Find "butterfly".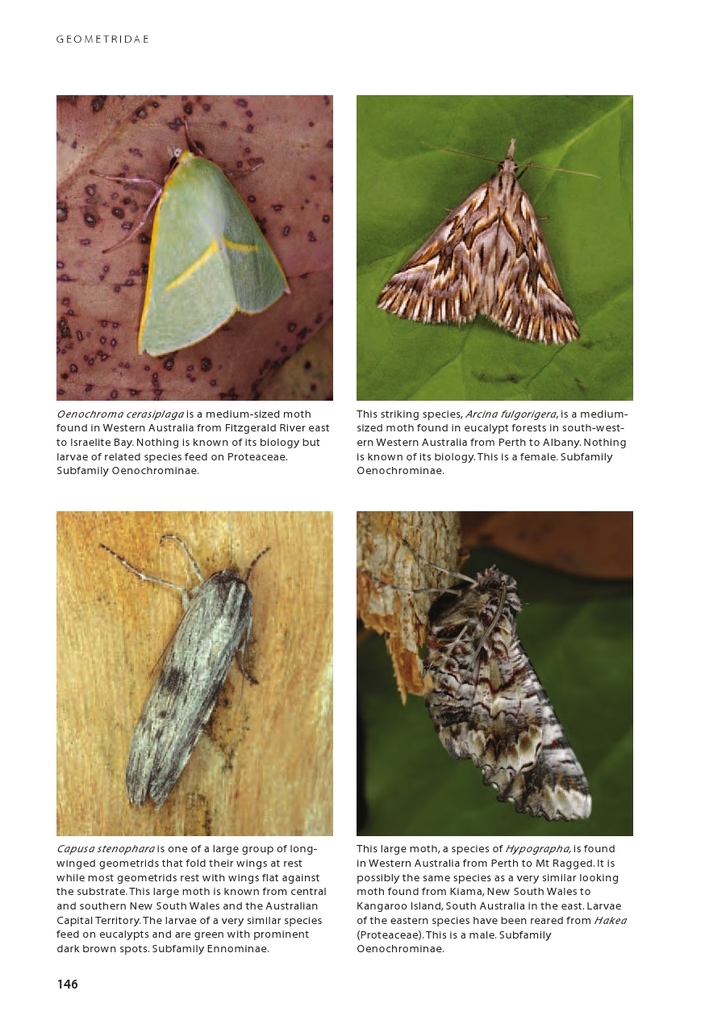
box(361, 536, 596, 822).
